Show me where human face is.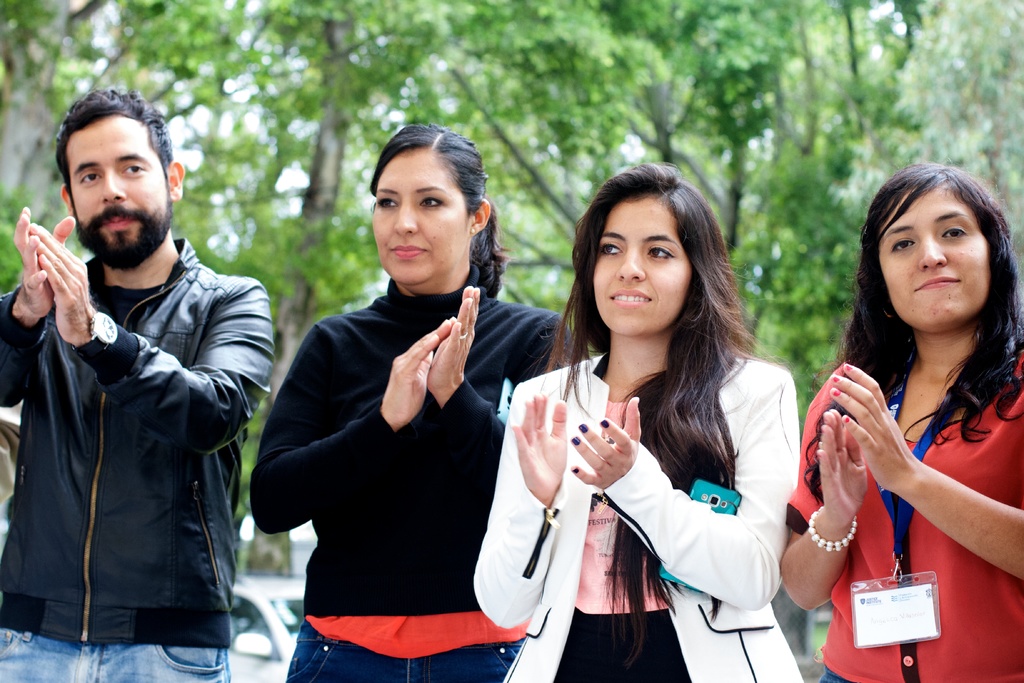
human face is at l=366, t=149, r=476, b=287.
